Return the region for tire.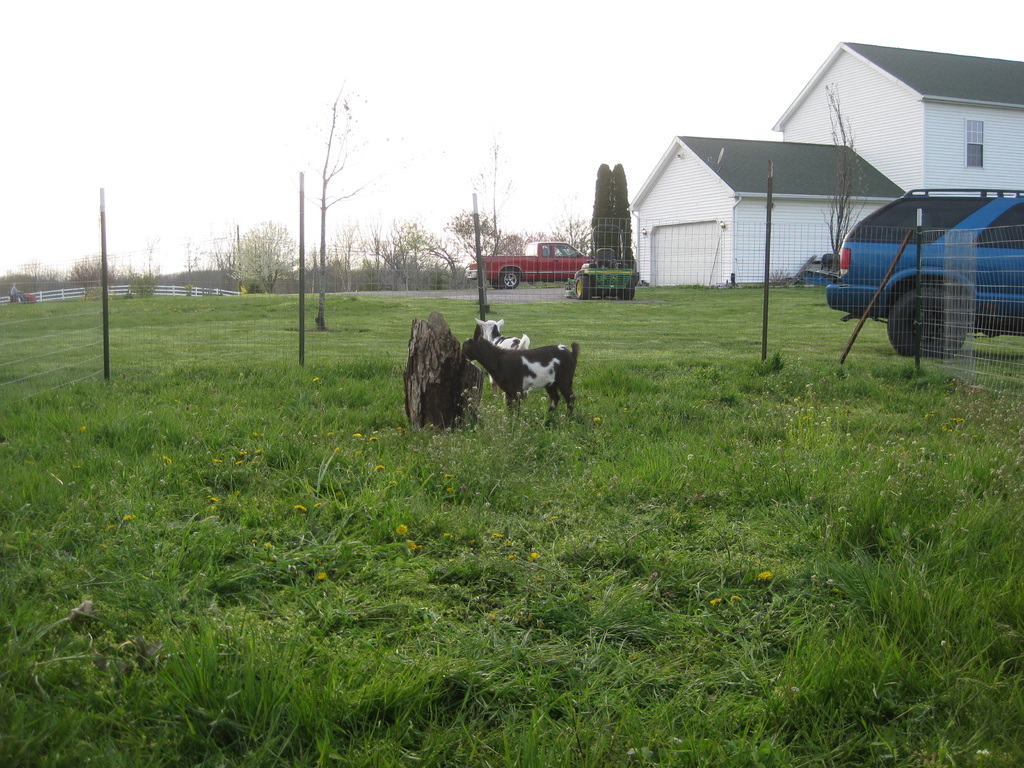
x1=575, y1=277, x2=591, y2=300.
